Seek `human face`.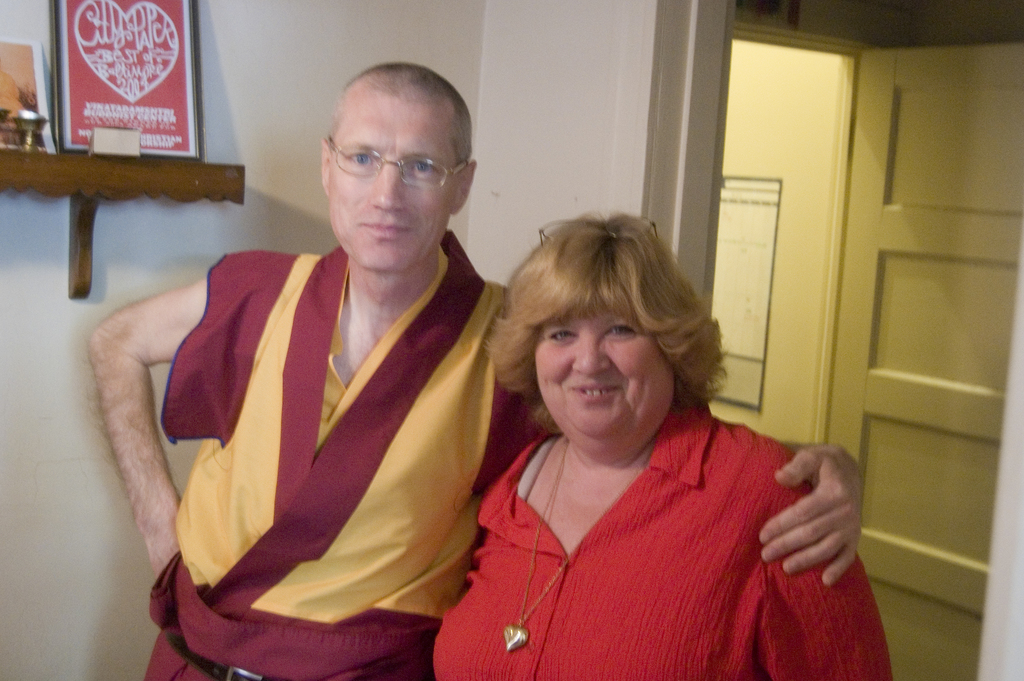
detection(328, 105, 461, 272).
